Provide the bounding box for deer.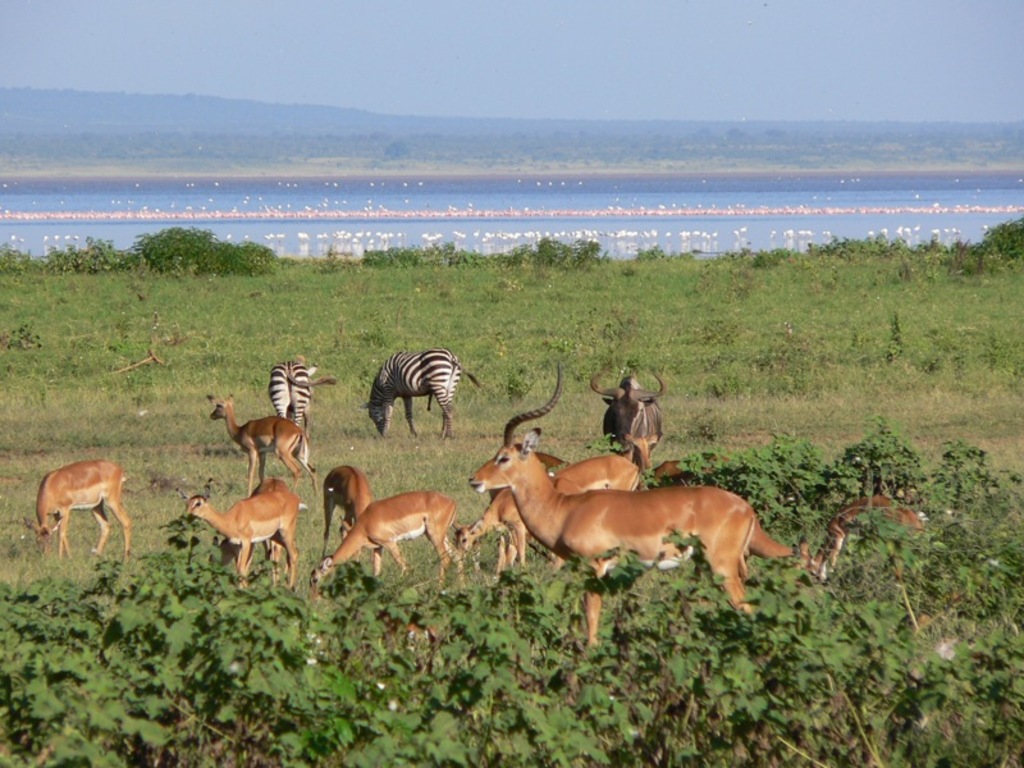
locate(179, 479, 301, 588).
